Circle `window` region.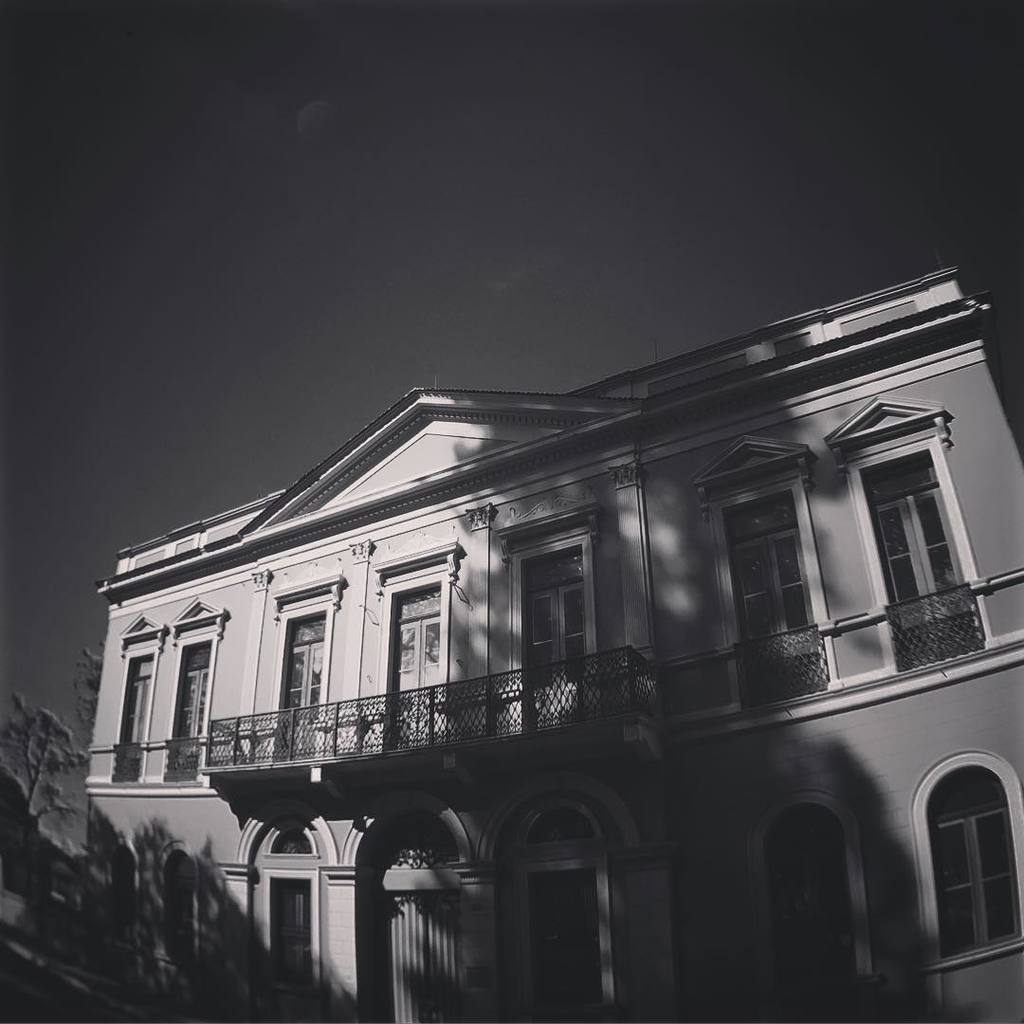
Region: [x1=842, y1=441, x2=997, y2=681].
